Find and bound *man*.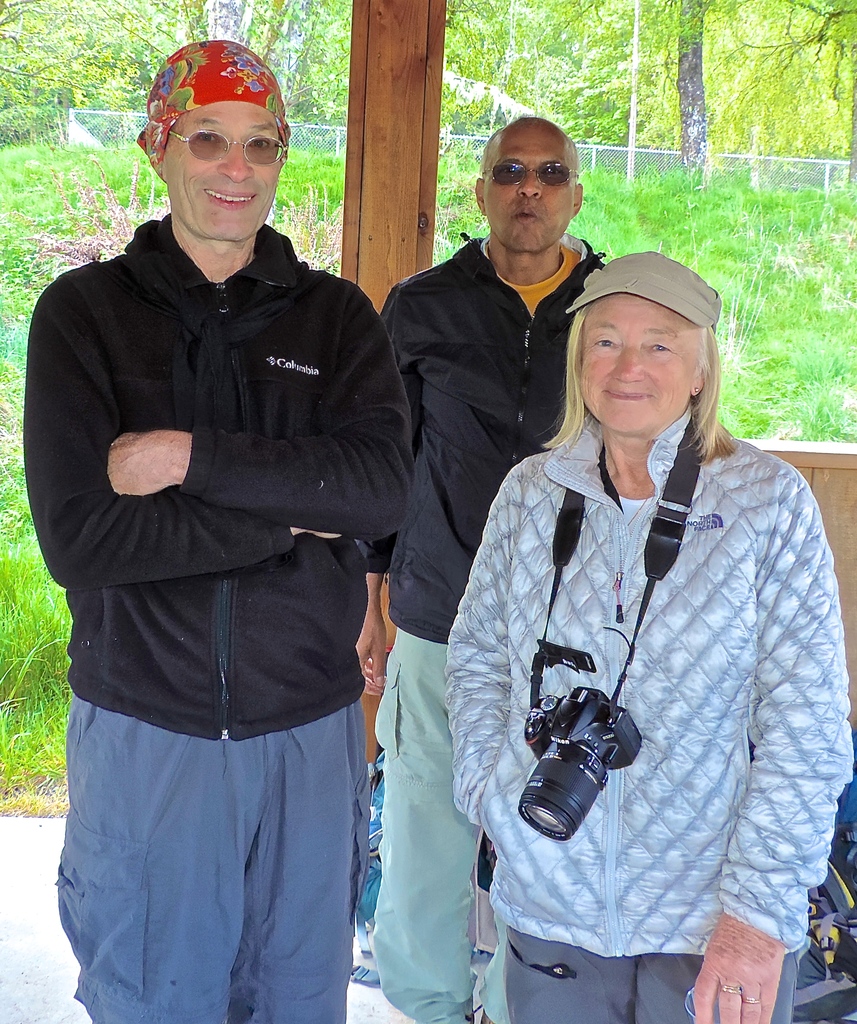
Bound: crop(360, 109, 613, 1023).
